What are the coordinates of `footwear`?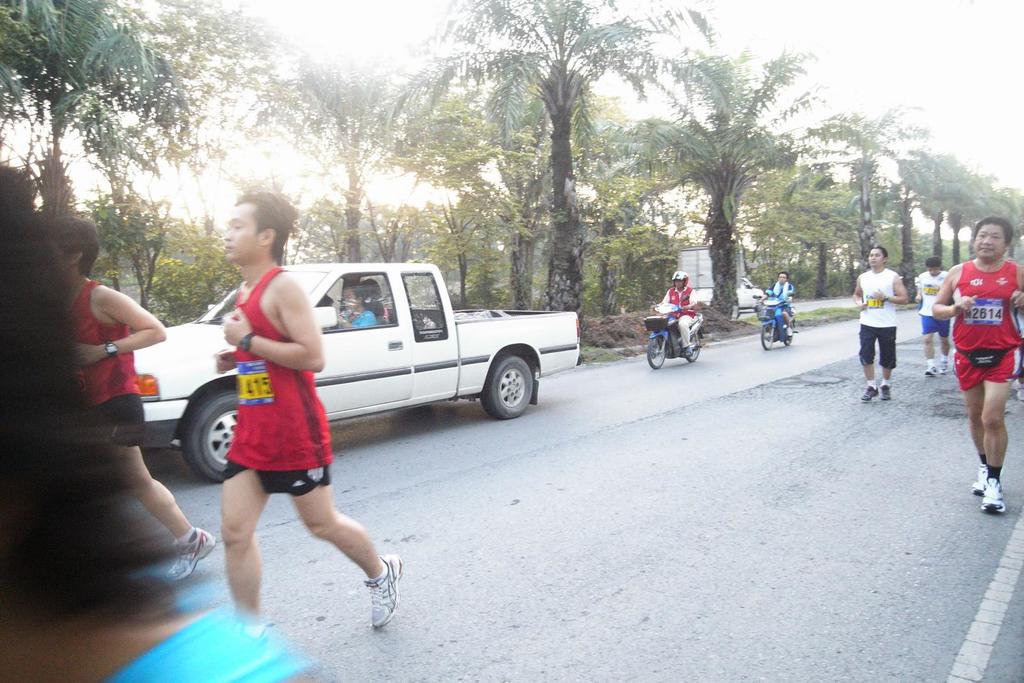
select_region(677, 337, 697, 355).
